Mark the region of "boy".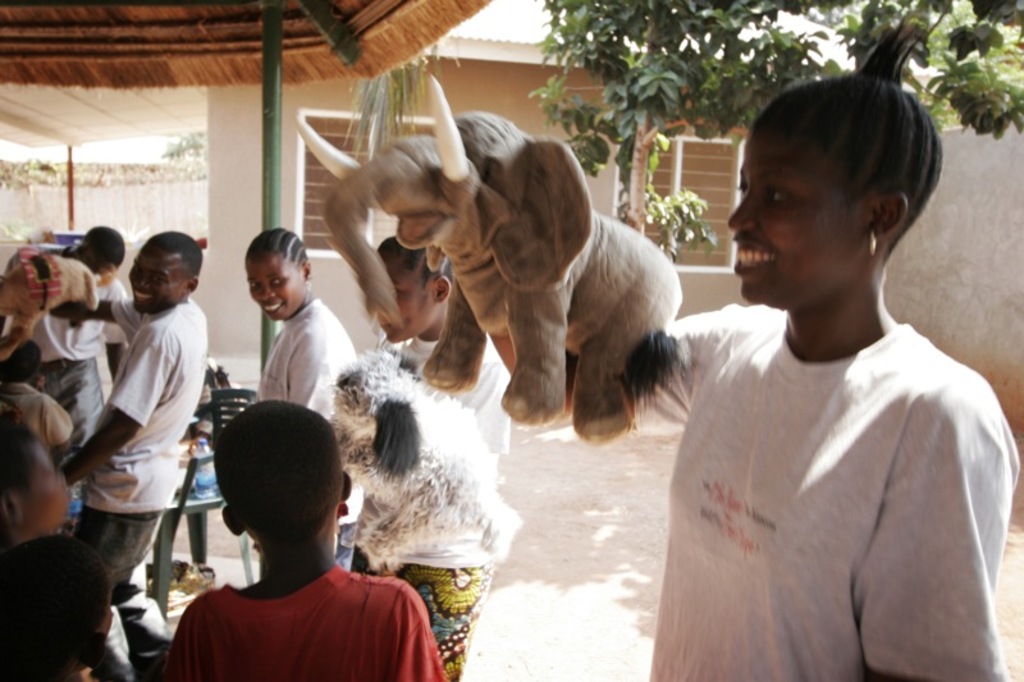
Region: <bbox>146, 386, 425, 681</bbox>.
